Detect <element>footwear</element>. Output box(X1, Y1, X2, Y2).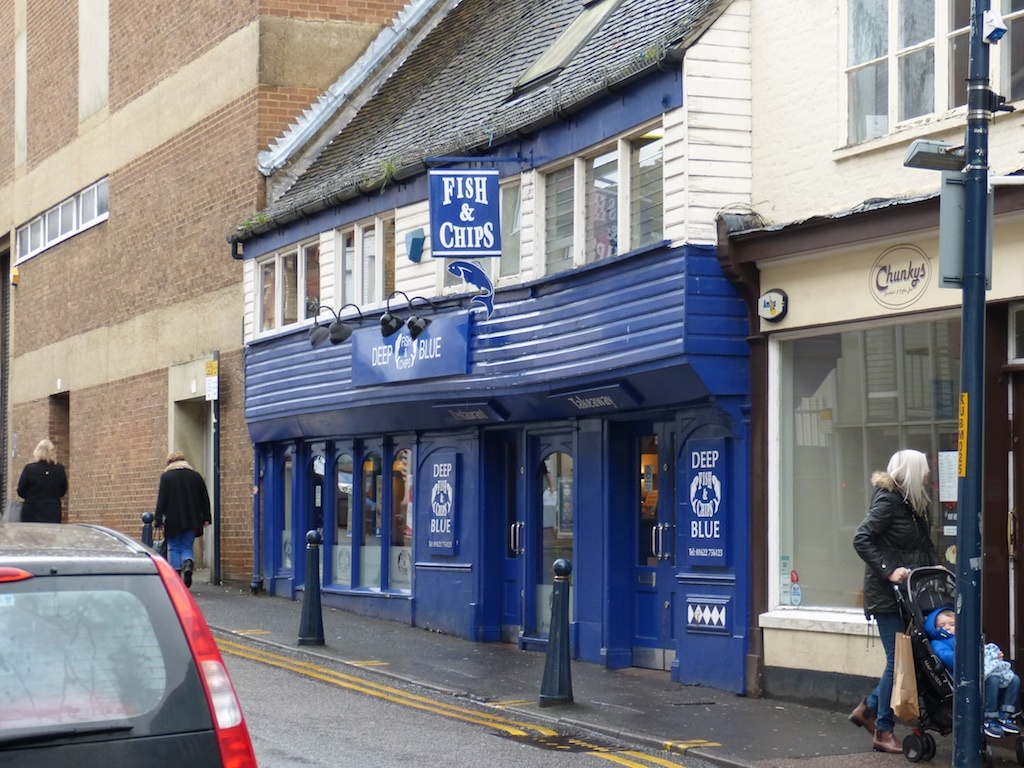
box(872, 725, 905, 753).
